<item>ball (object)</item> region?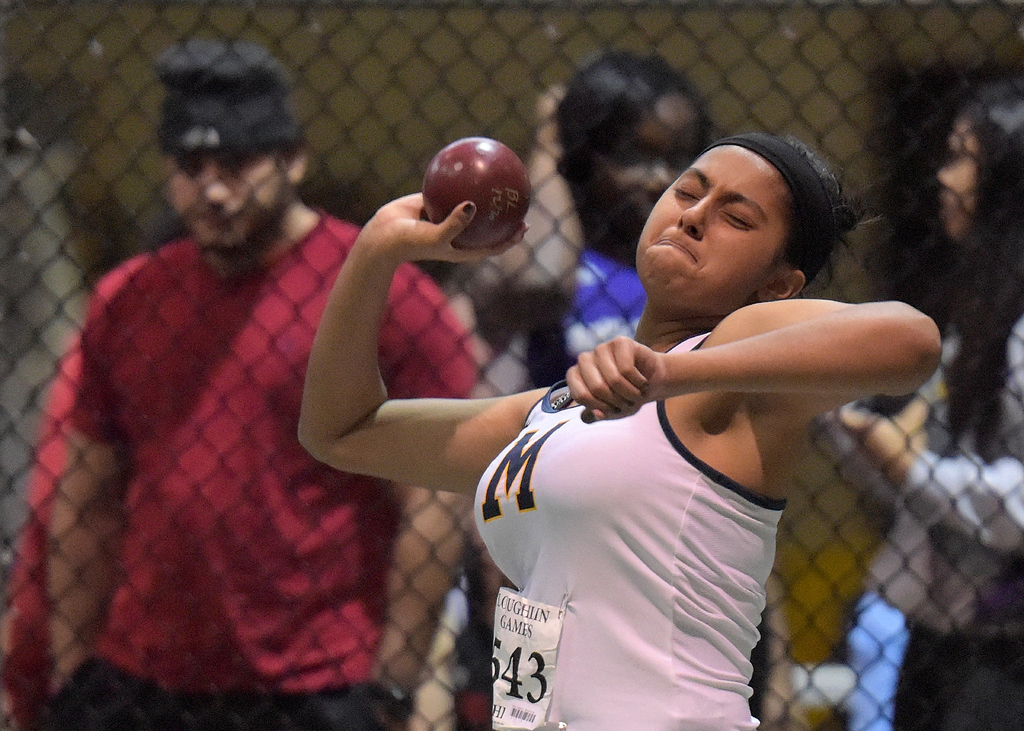
bbox=(424, 136, 532, 259)
